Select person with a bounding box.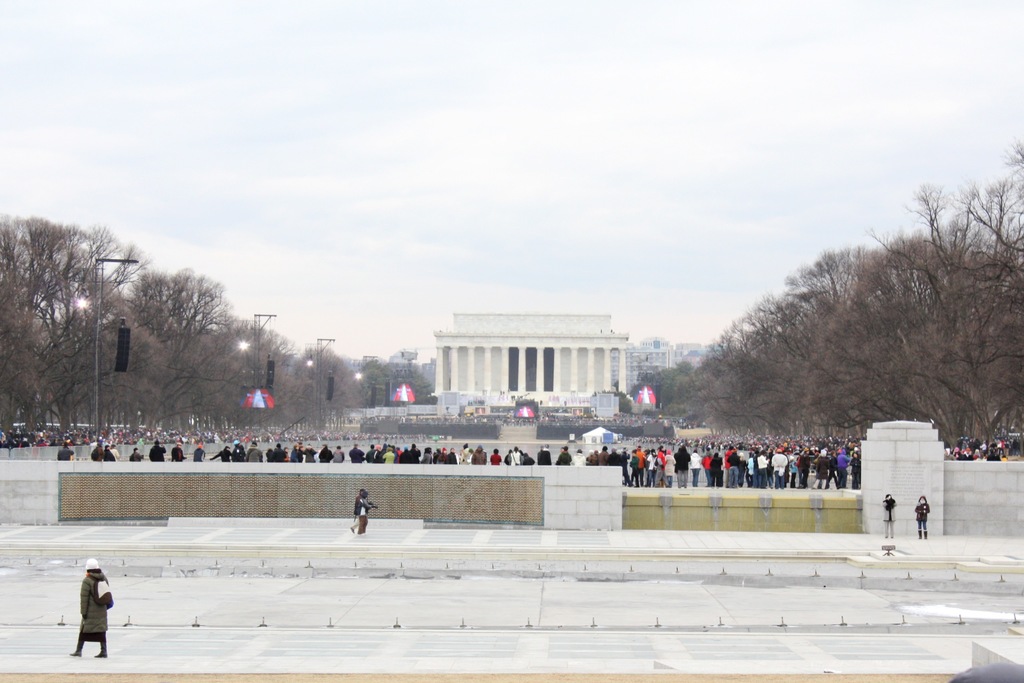
(349, 488, 375, 529).
